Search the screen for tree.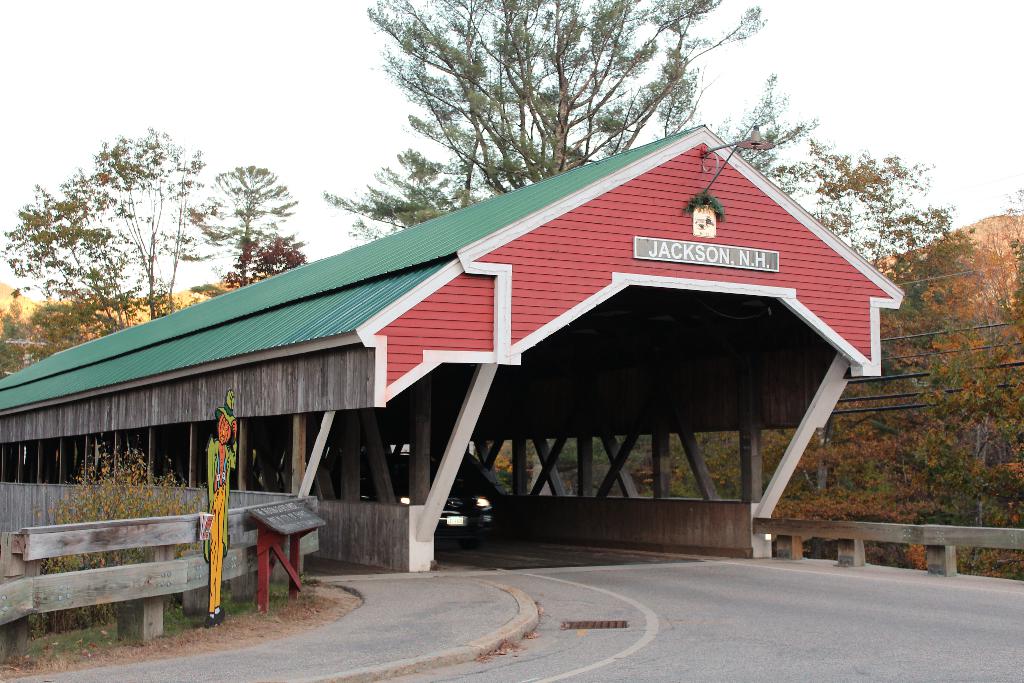
Found at locate(161, 165, 294, 293).
